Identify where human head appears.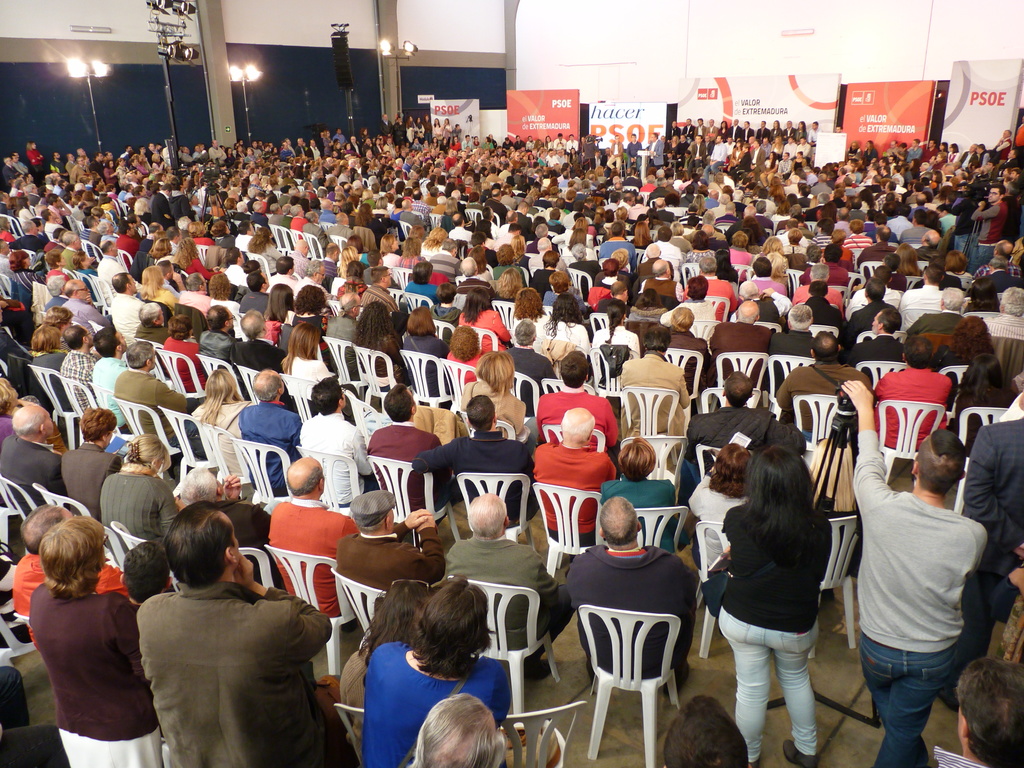
Appears at <box>605,301,627,324</box>.
